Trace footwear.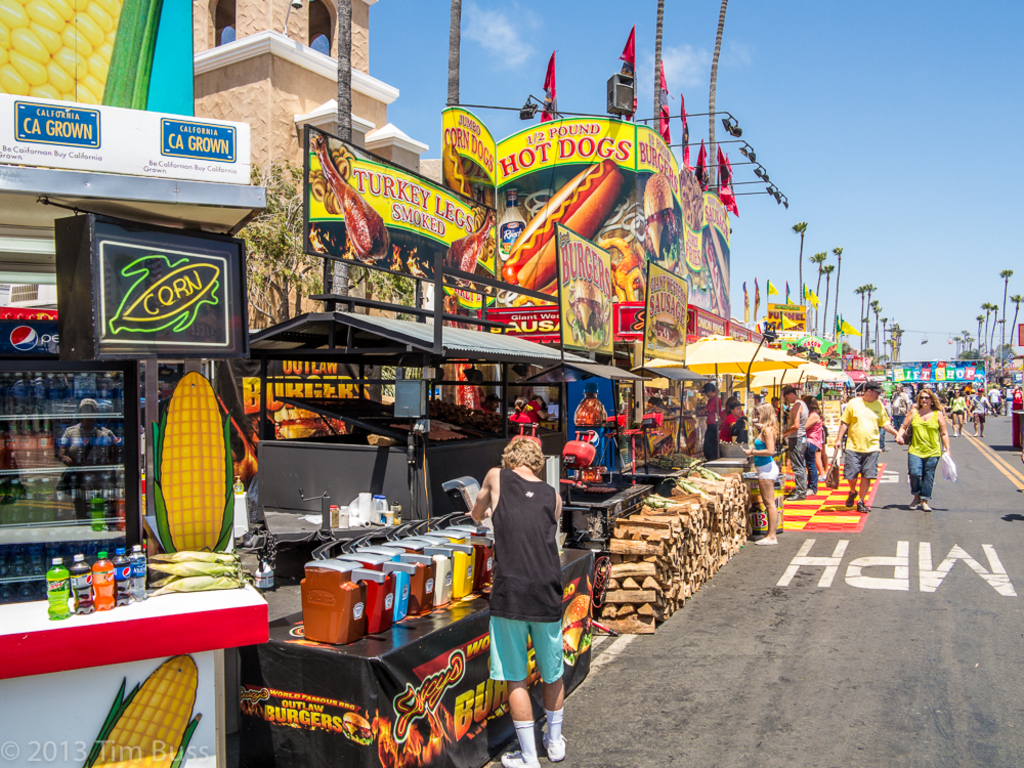
Traced to <box>784,489,804,502</box>.
